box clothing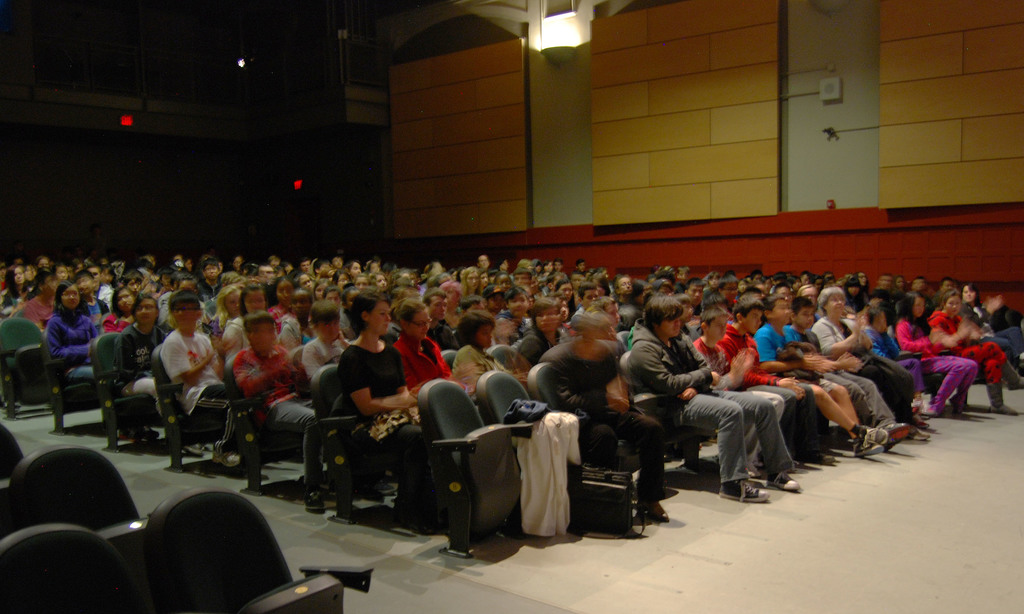
(left=541, top=344, right=614, bottom=449)
